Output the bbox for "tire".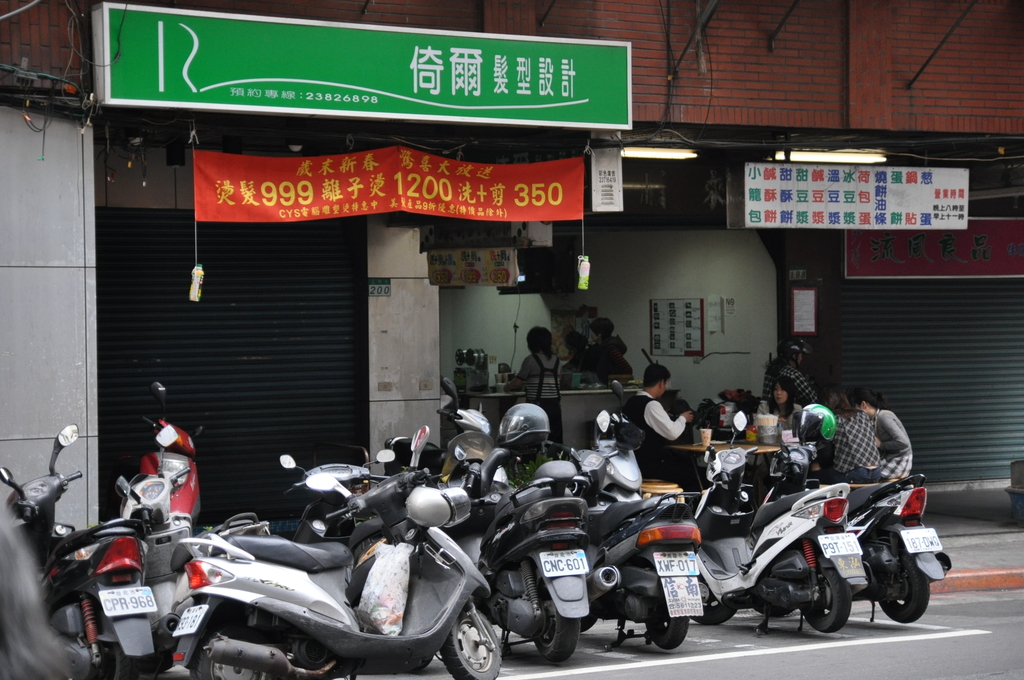
bbox(578, 604, 600, 633).
